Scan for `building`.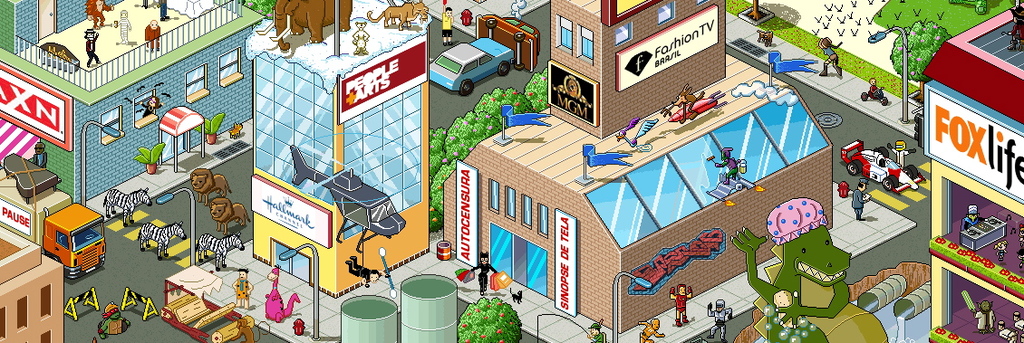
Scan result: <region>0, 0, 266, 203</region>.
